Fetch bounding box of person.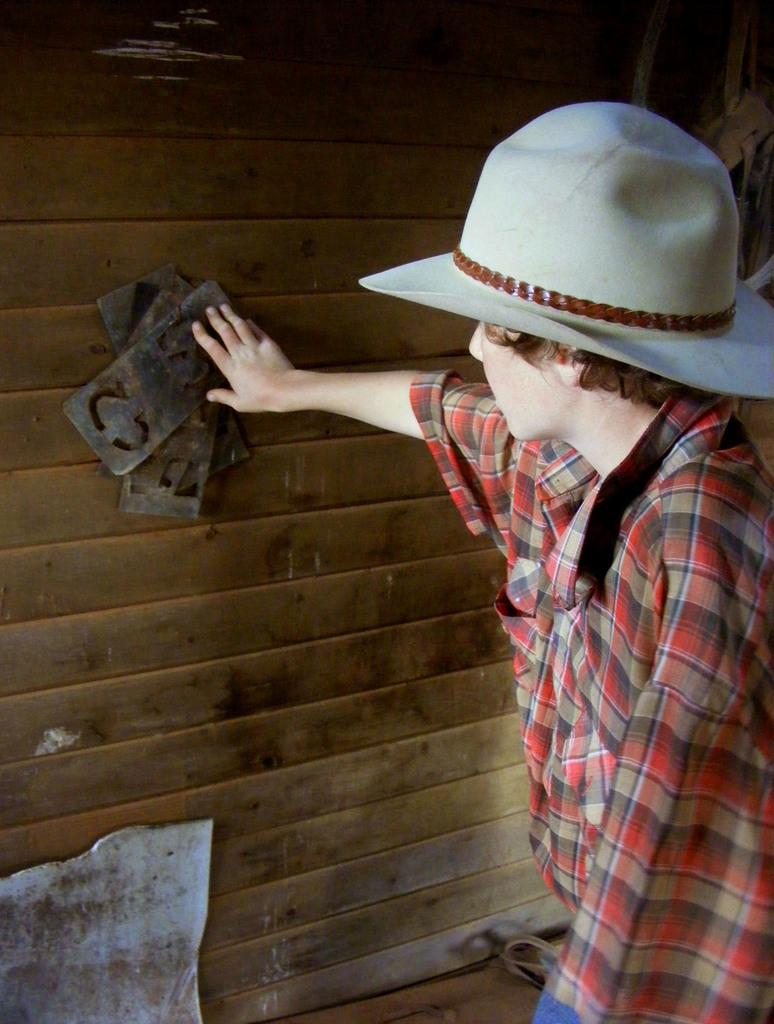
Bbox: x1=184 y1=95 x2=773 y2=1023.
